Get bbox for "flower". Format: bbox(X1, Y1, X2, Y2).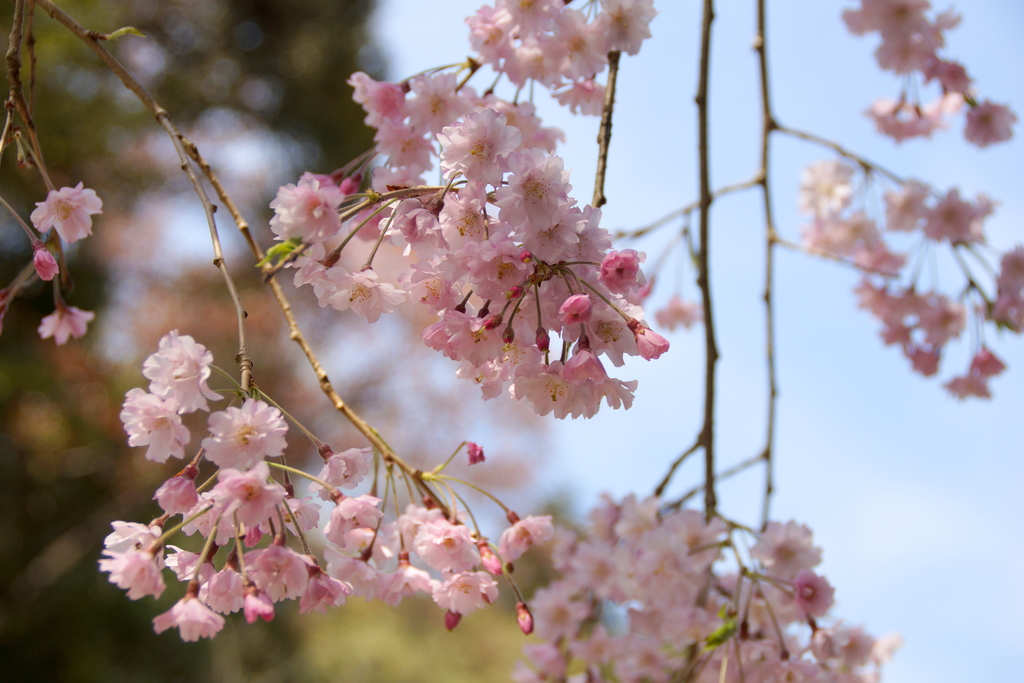
bbox(33, 248, 63, 283).
